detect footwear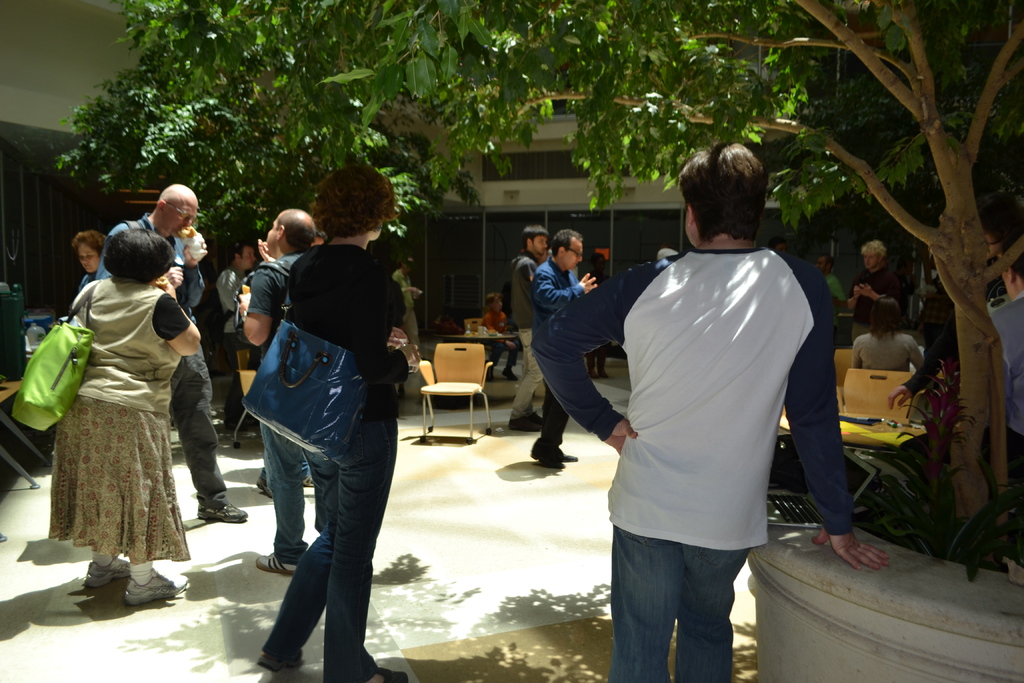
pyautogui.locateOnScreen(371, 668, 407, 682)
